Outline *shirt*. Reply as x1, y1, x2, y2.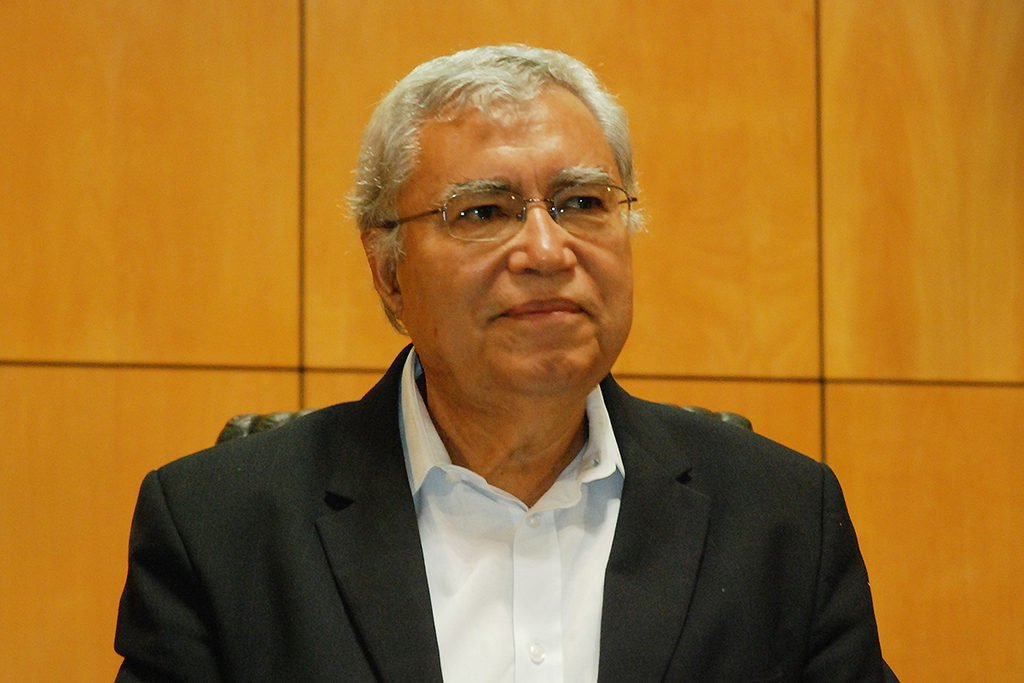
403, 347, 622, 682.
